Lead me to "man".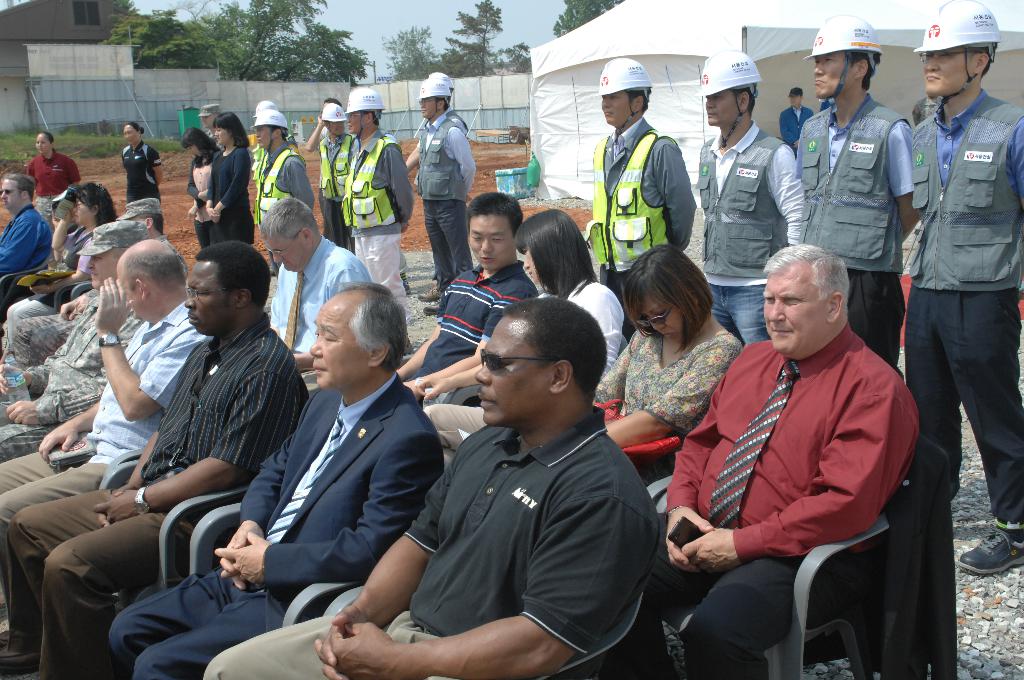
Lead to left=682, top=216, right=934, bottom=660.
